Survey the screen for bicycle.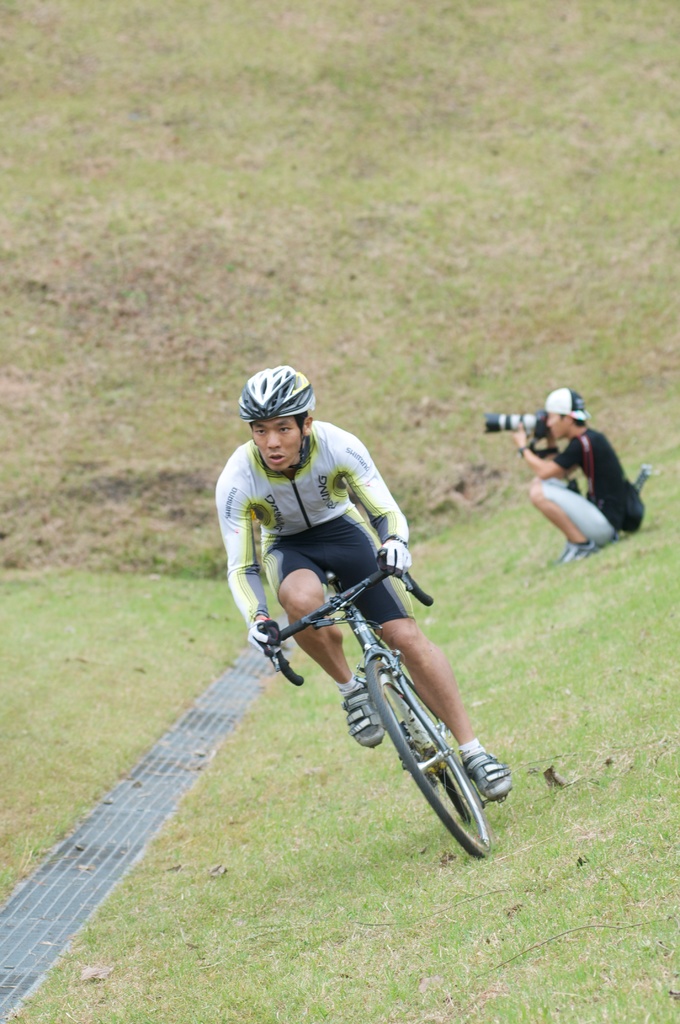
Survey found: x1=234 y1=547 x2=504 y2=861.
